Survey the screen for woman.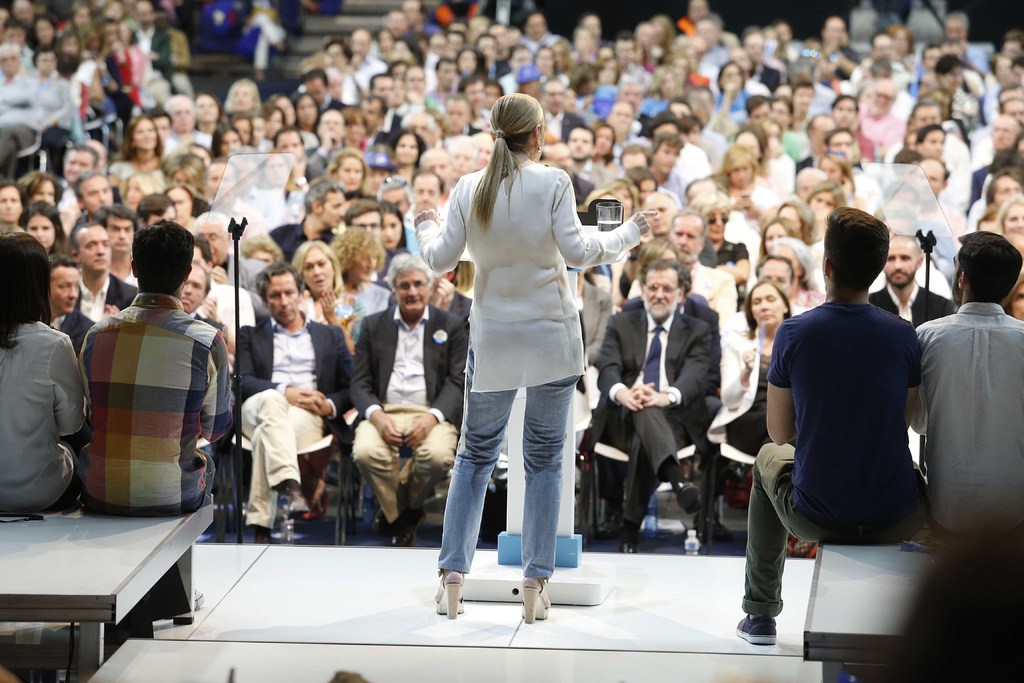
Survey found: 0/231/86/511.
